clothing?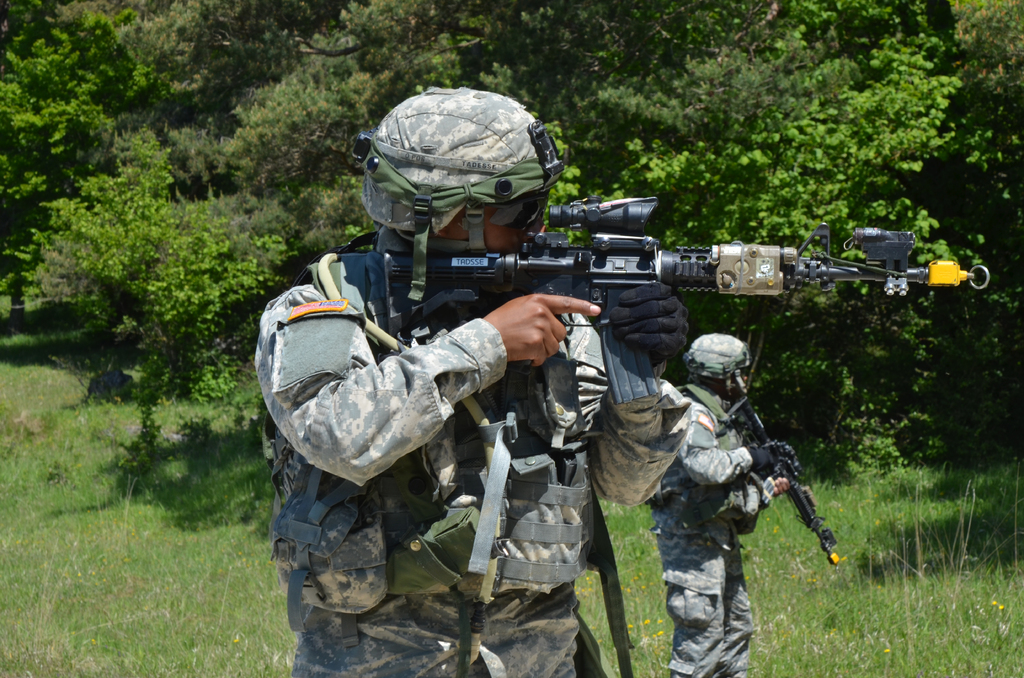
box(647, 385, 776, 677)
